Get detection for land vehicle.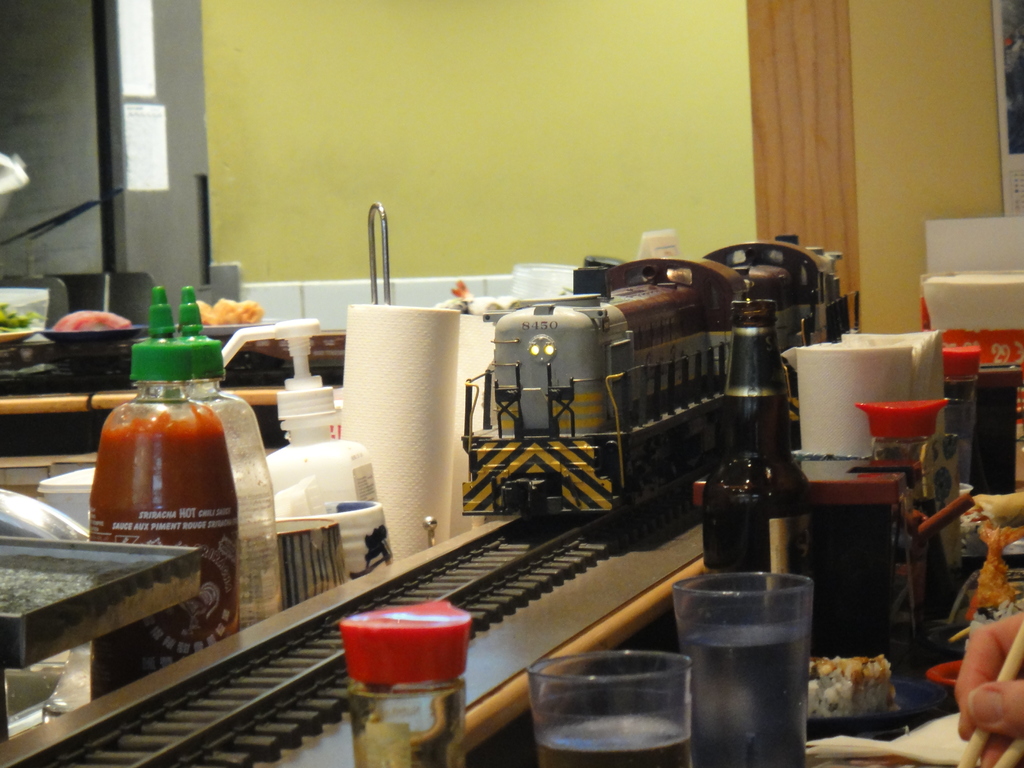
Detection: [left=358, top=249, right=803, bottom=539].
